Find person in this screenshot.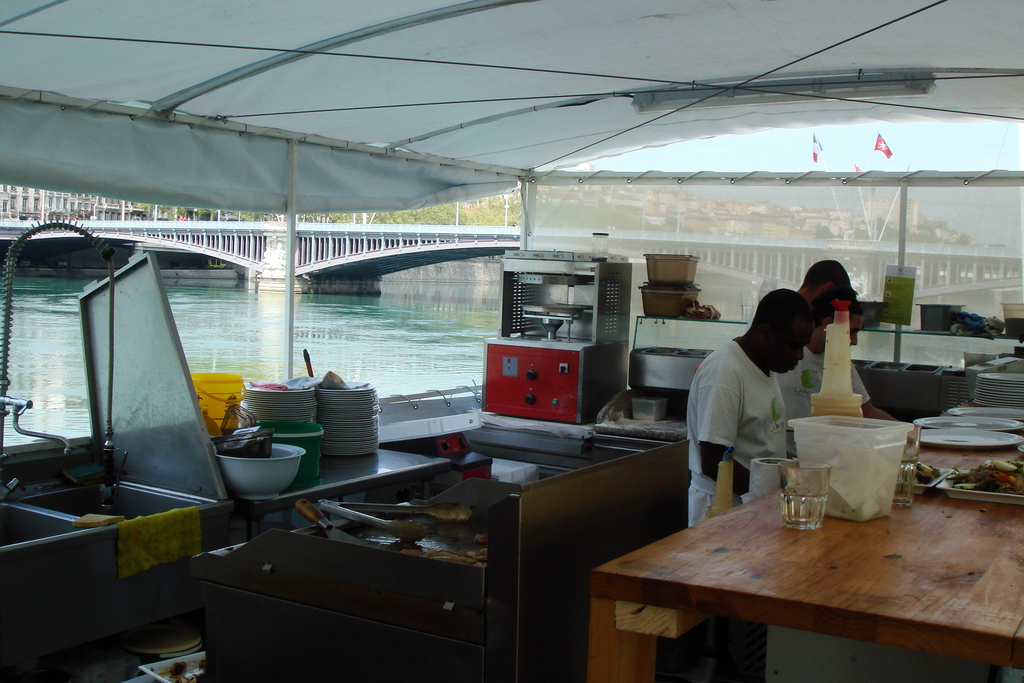
The bounding box for person is select_region(775, 289, 913, 472).
